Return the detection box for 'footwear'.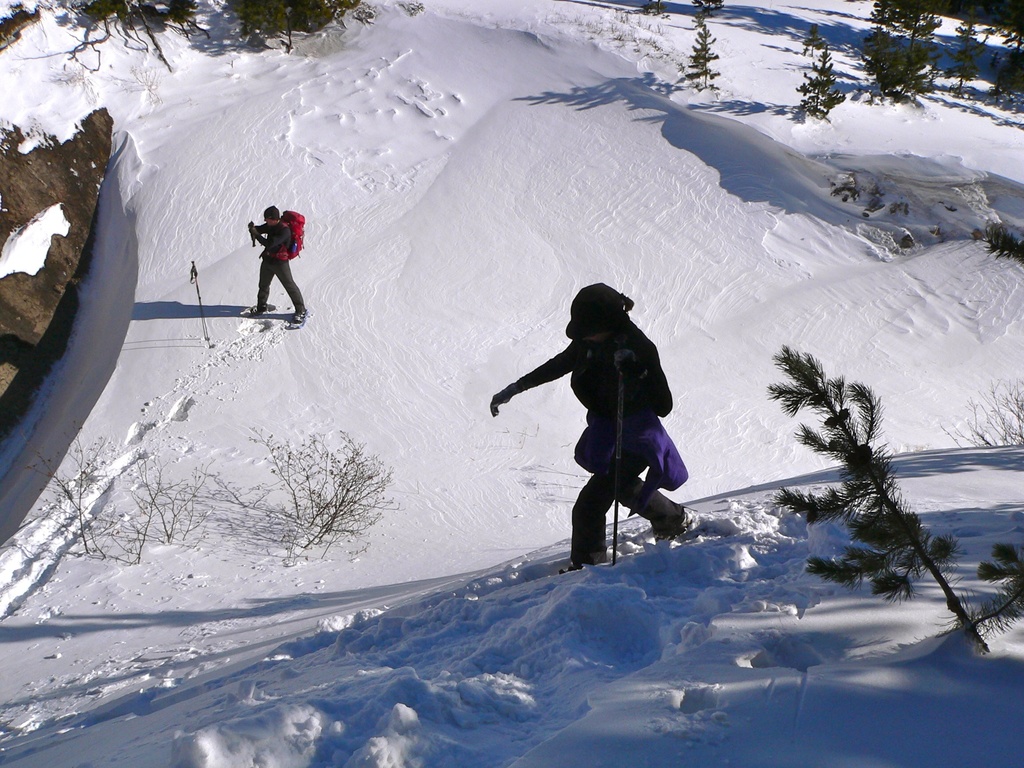
244 300 272 314.
